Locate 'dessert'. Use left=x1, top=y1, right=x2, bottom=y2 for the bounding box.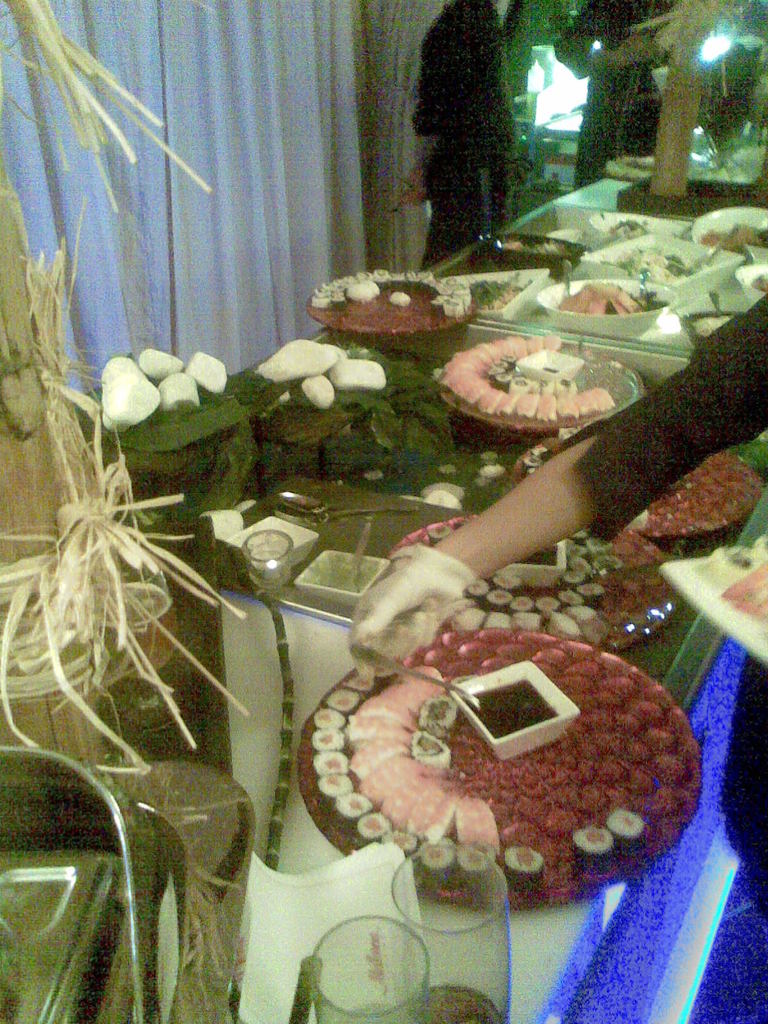
left=559, top=278, right=641, bottom=311.
